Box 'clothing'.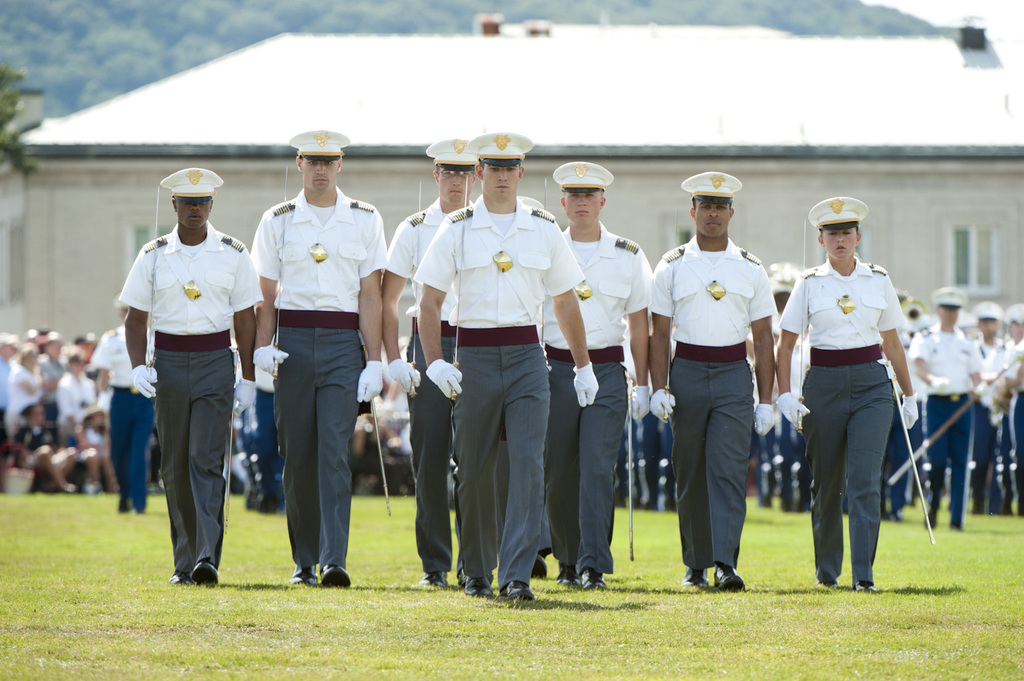
x1=285 y1=128 x2=353 y2=166.
